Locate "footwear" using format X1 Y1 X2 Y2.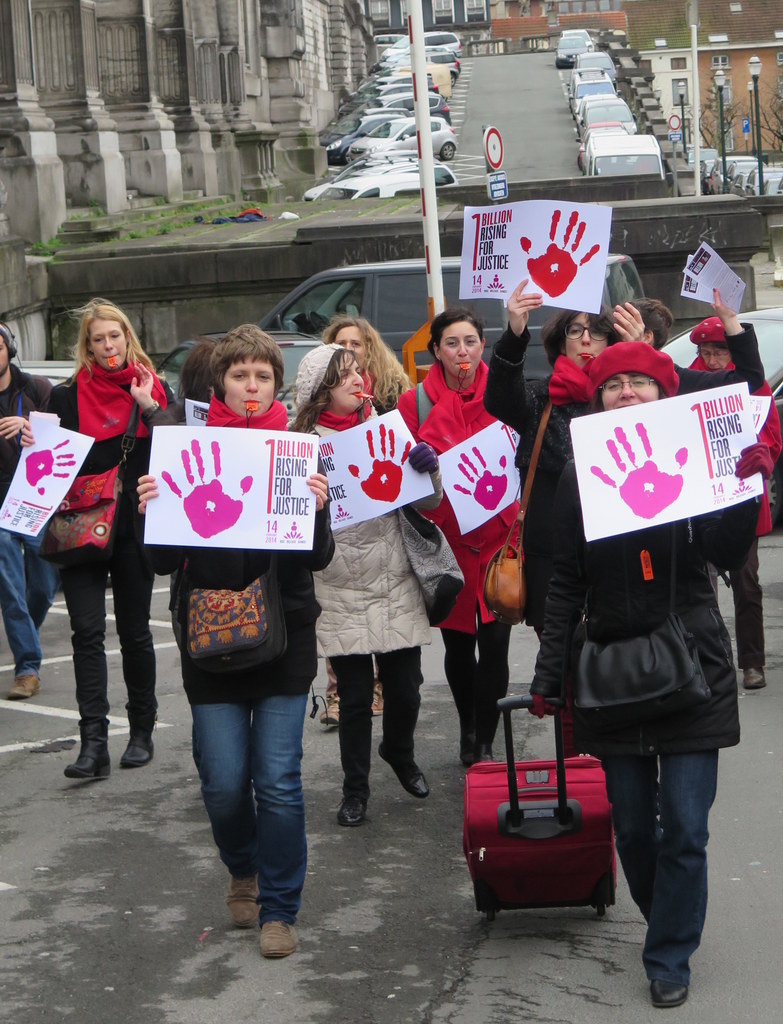
745 662 764 691.
